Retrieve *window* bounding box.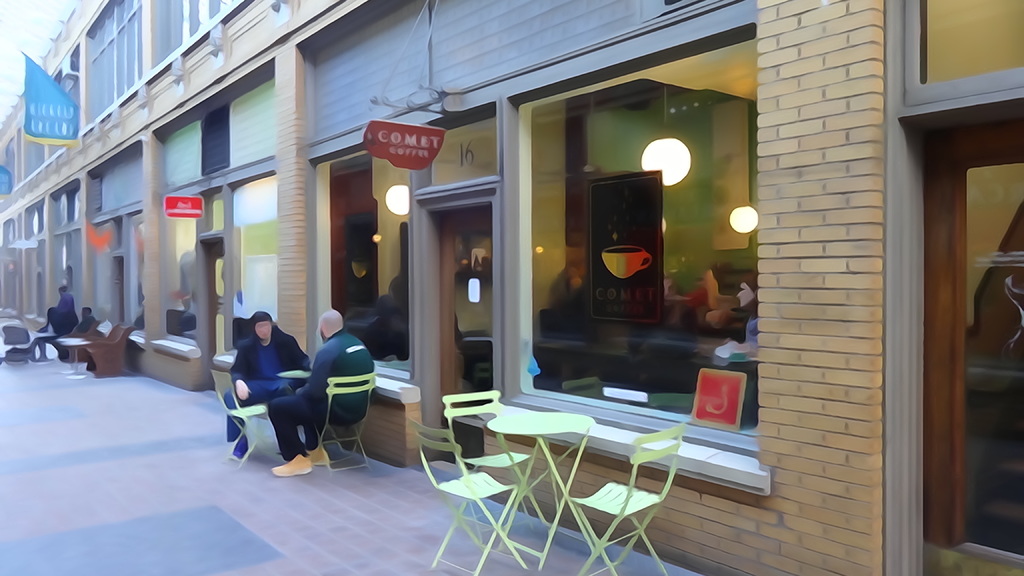
Bounding box: <bbox>895, 18, 1018, 526</bbox>.
